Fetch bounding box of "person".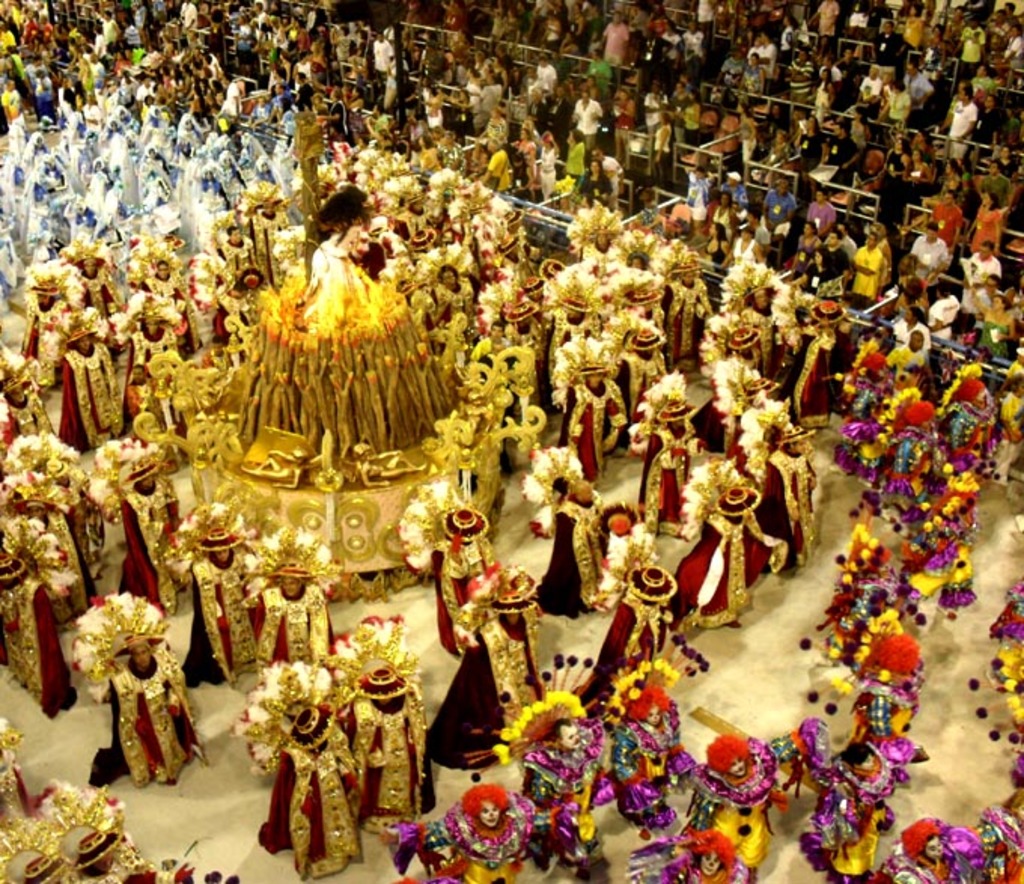
Bbox: (left=997, top=139, right=1022, bottom=175).
